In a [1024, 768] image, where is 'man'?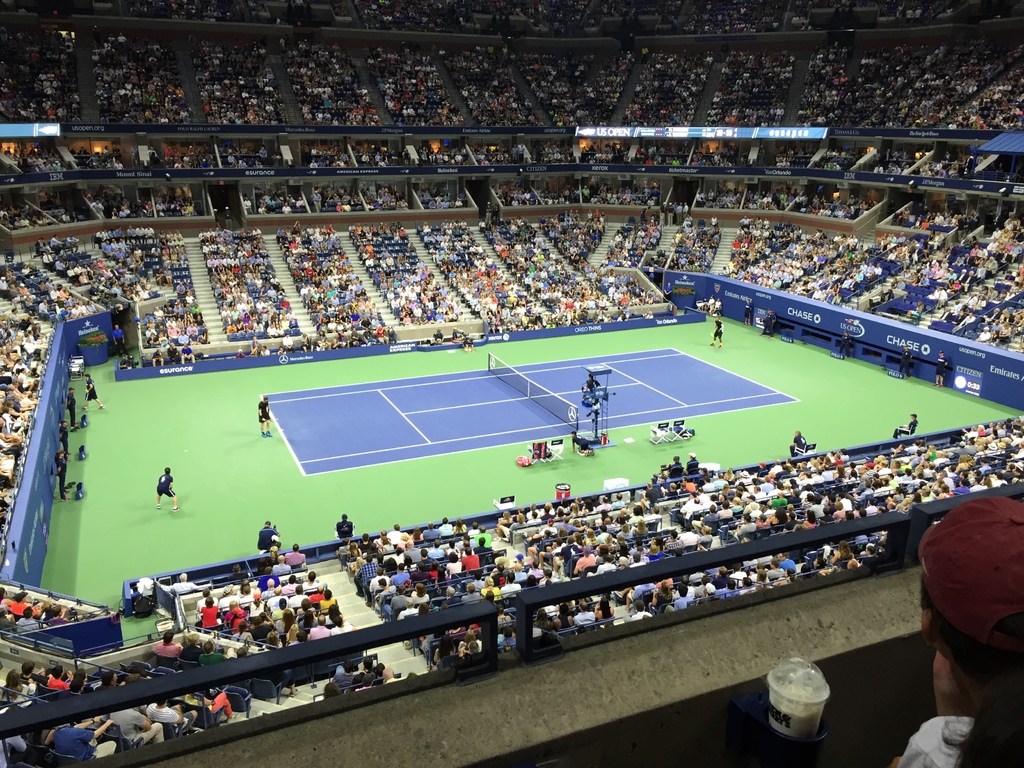
select_region(110, 700, 166, 748).
